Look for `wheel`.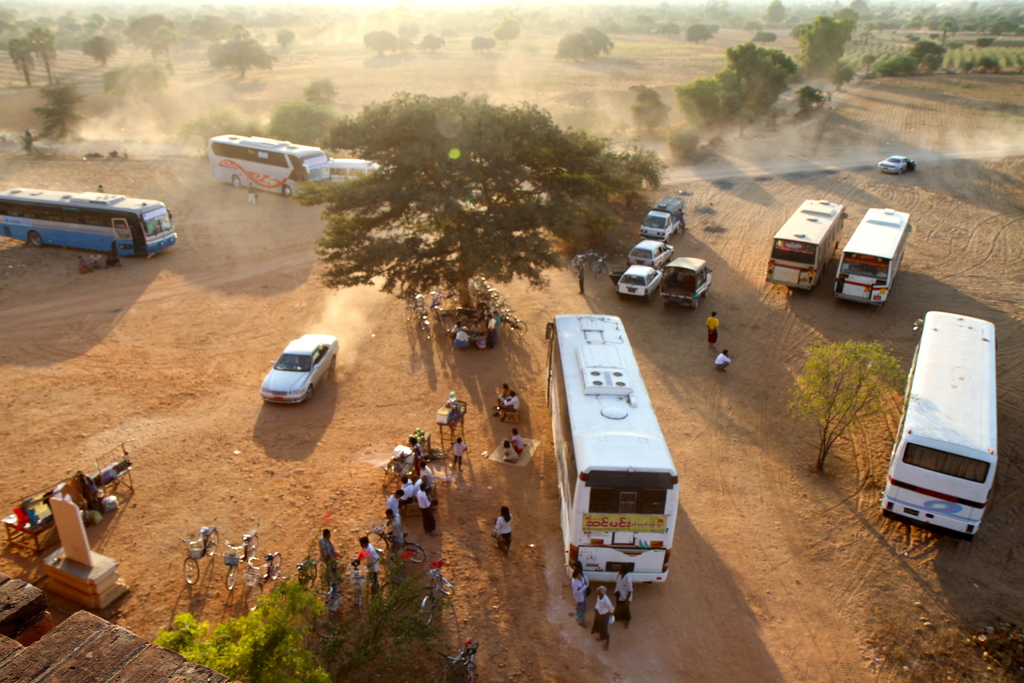
Found: bbox(329, 354, 334, 371).
